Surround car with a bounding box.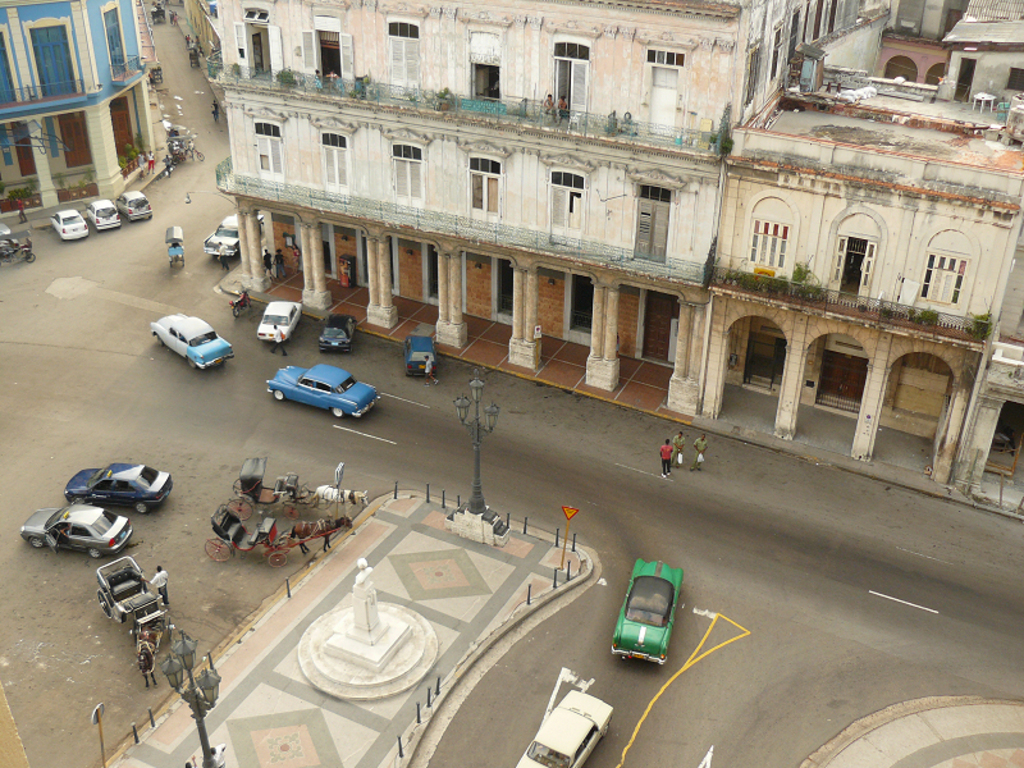
region(51, 209, 88, 241).
